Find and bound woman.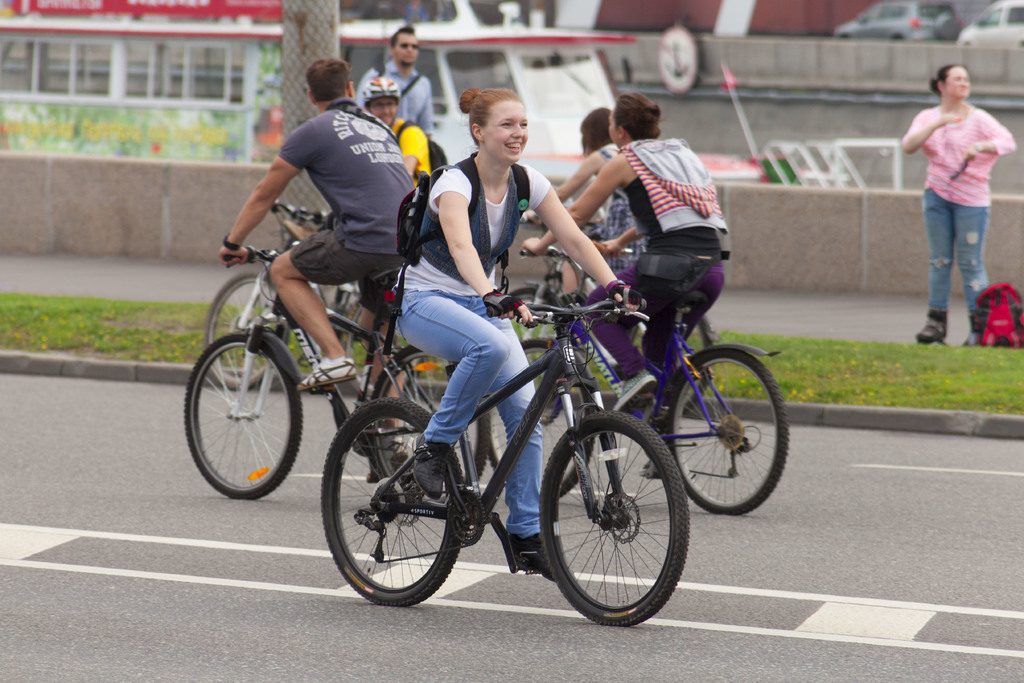
Bound: 513,95,726,409.
